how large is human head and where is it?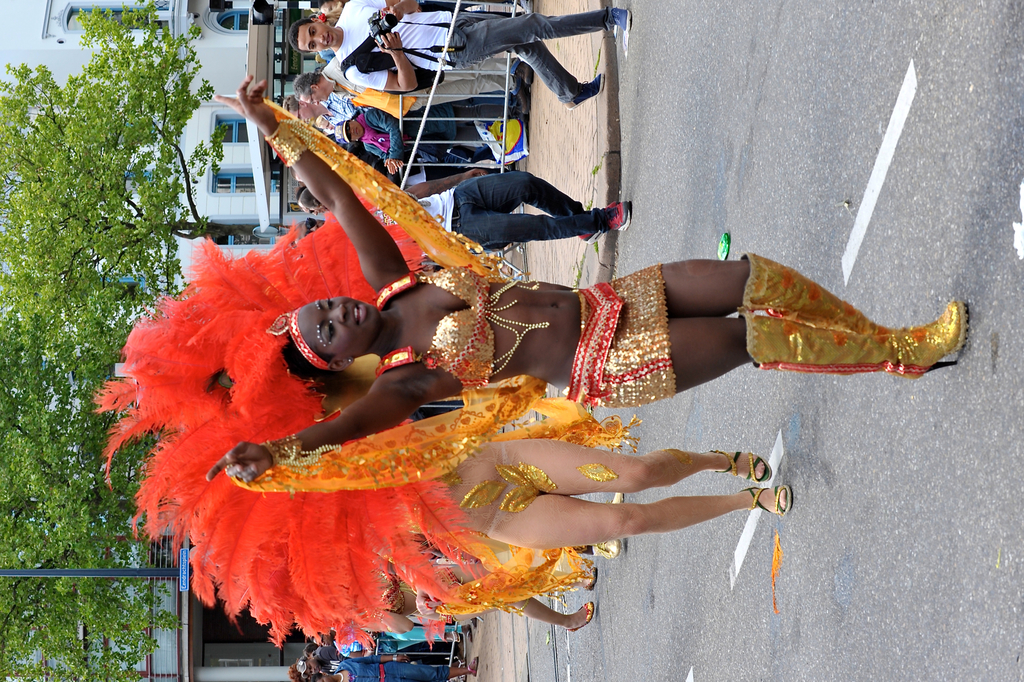
Bounding box: left=284, top=100, right=314, bottom=121.
